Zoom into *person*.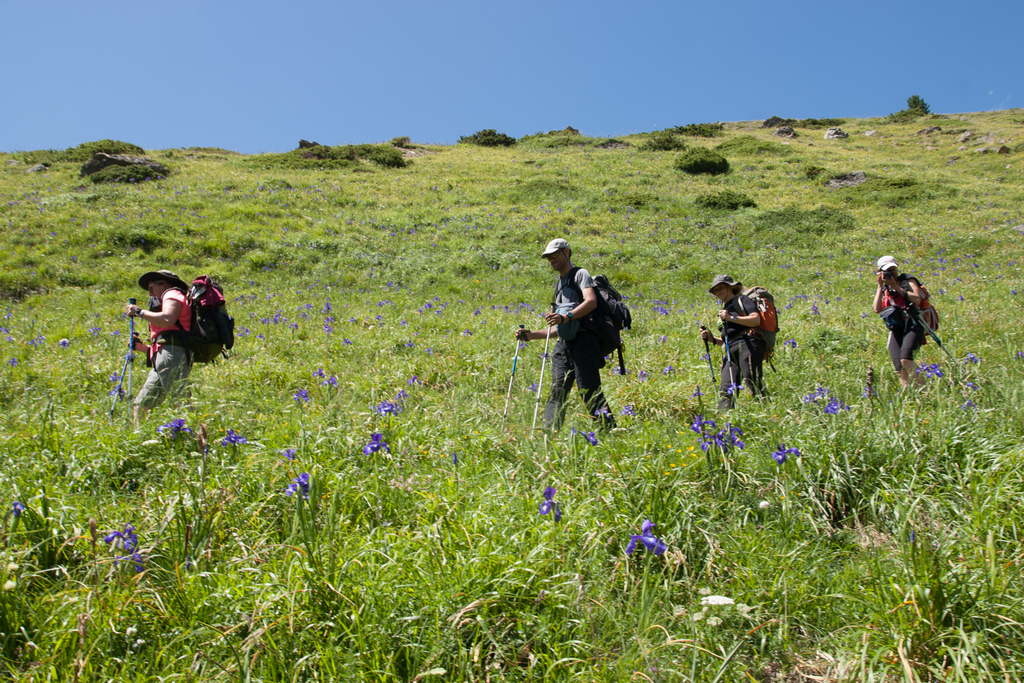
Zoom target: x1=124, y1=284, x2=194, y2=429.
